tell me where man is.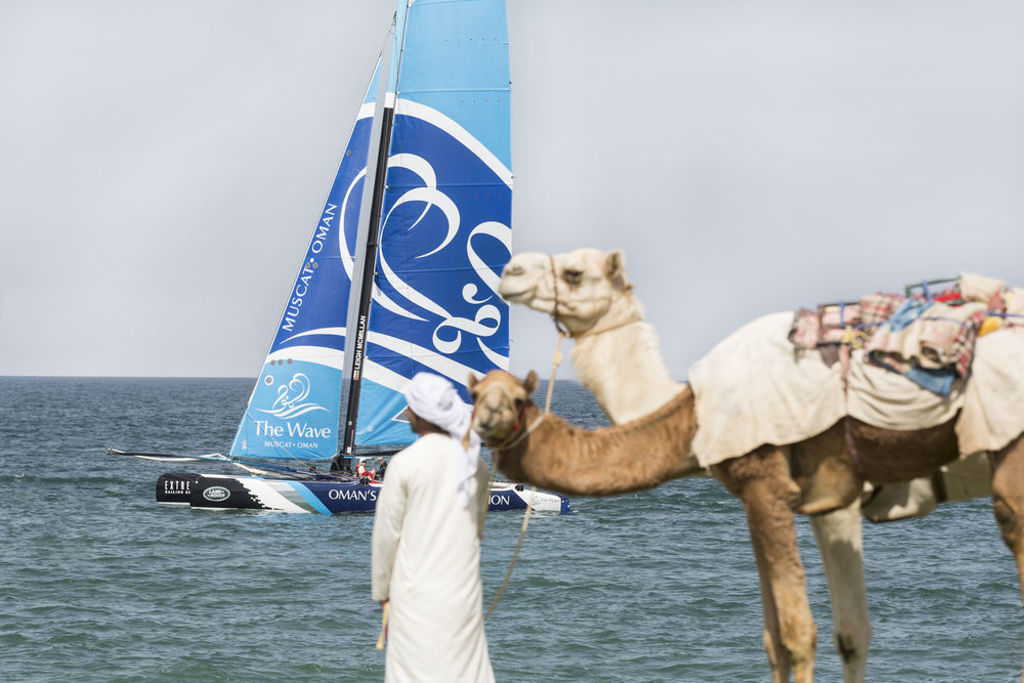
man is at <bbox>372, 367, 493, 682</bbox>.
